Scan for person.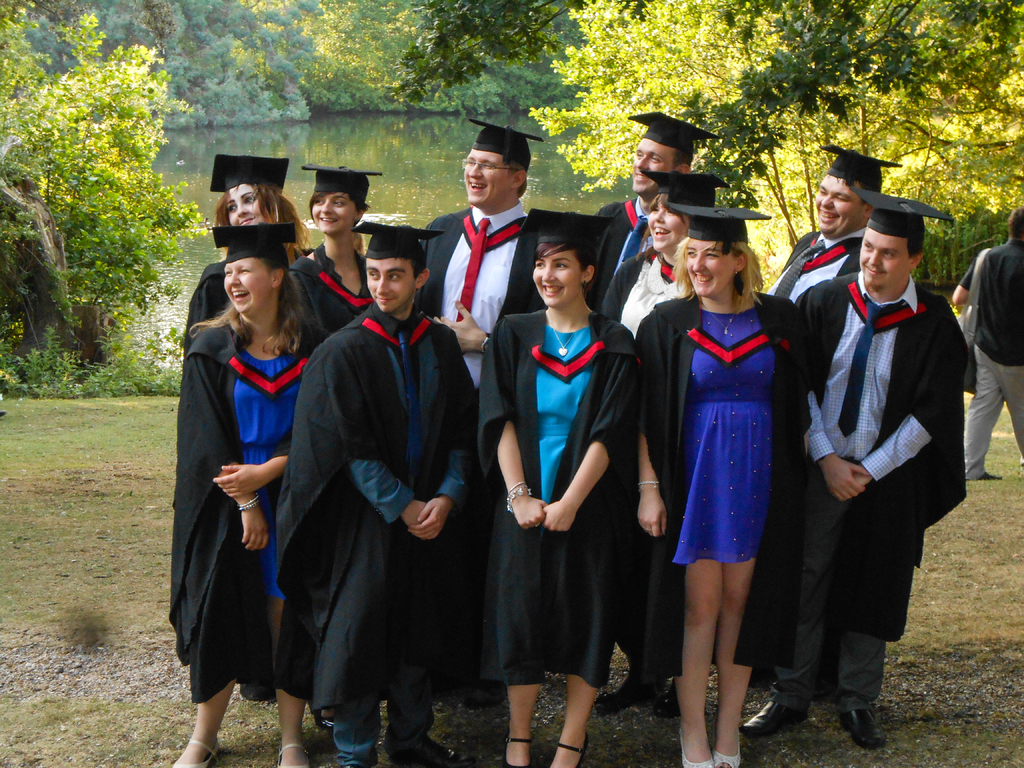
Scan result: [950, 207, 1023, 483].
